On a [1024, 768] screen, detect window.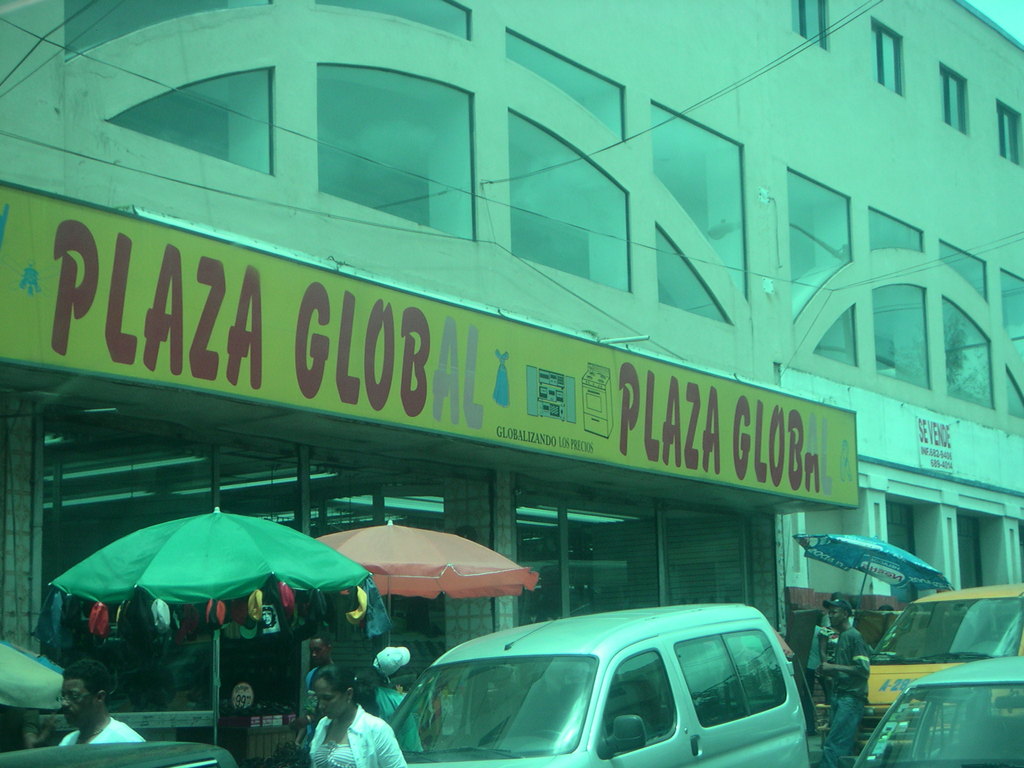
790, 0, 831, 53.
